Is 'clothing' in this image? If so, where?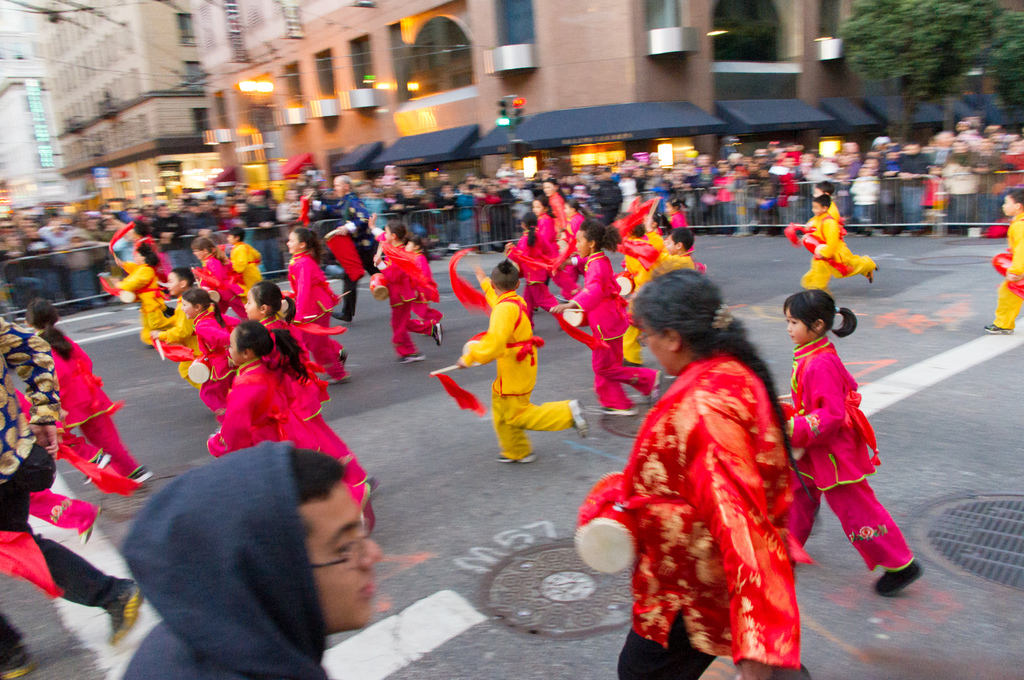
Yes, at Rect(201, 256, 238, 313).
